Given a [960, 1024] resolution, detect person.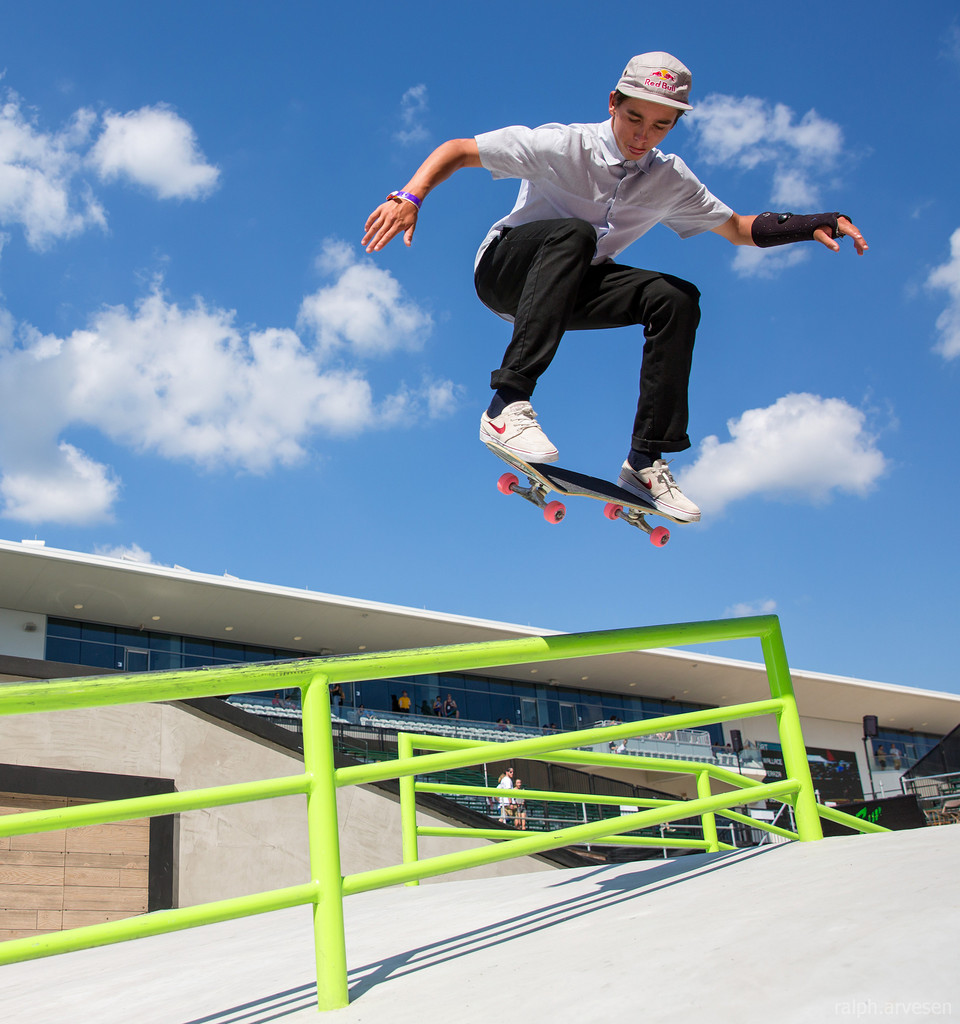
Rect(541, 719, 551, 737).
